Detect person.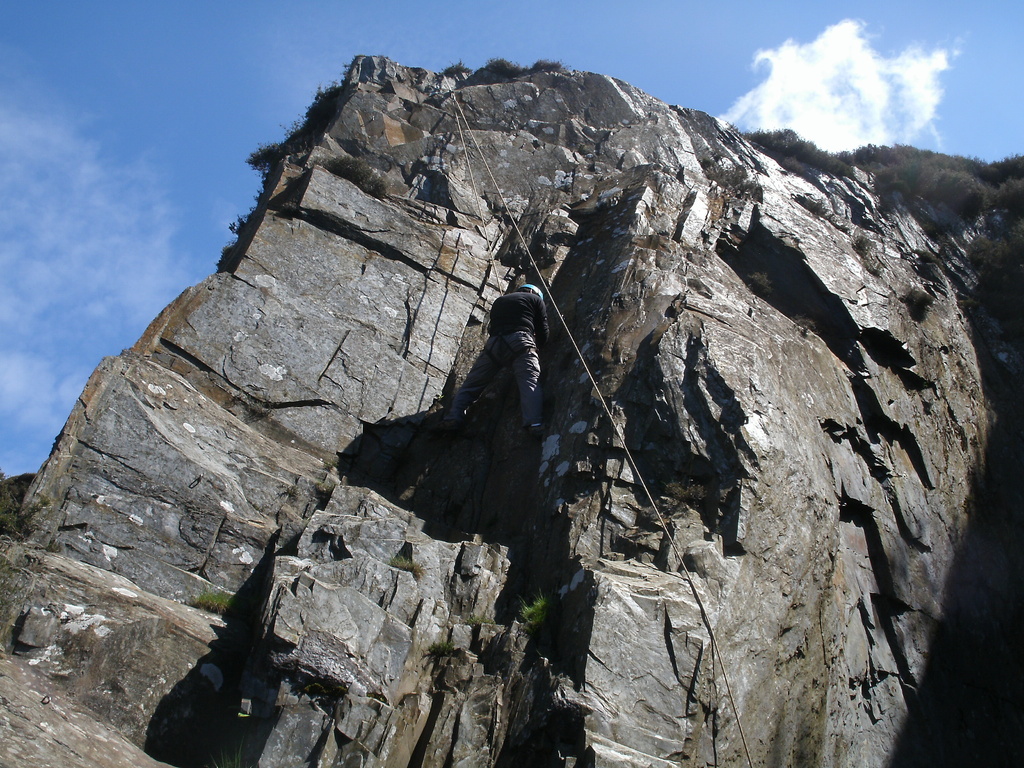
Detected at region(435, 269, 557, 452).
